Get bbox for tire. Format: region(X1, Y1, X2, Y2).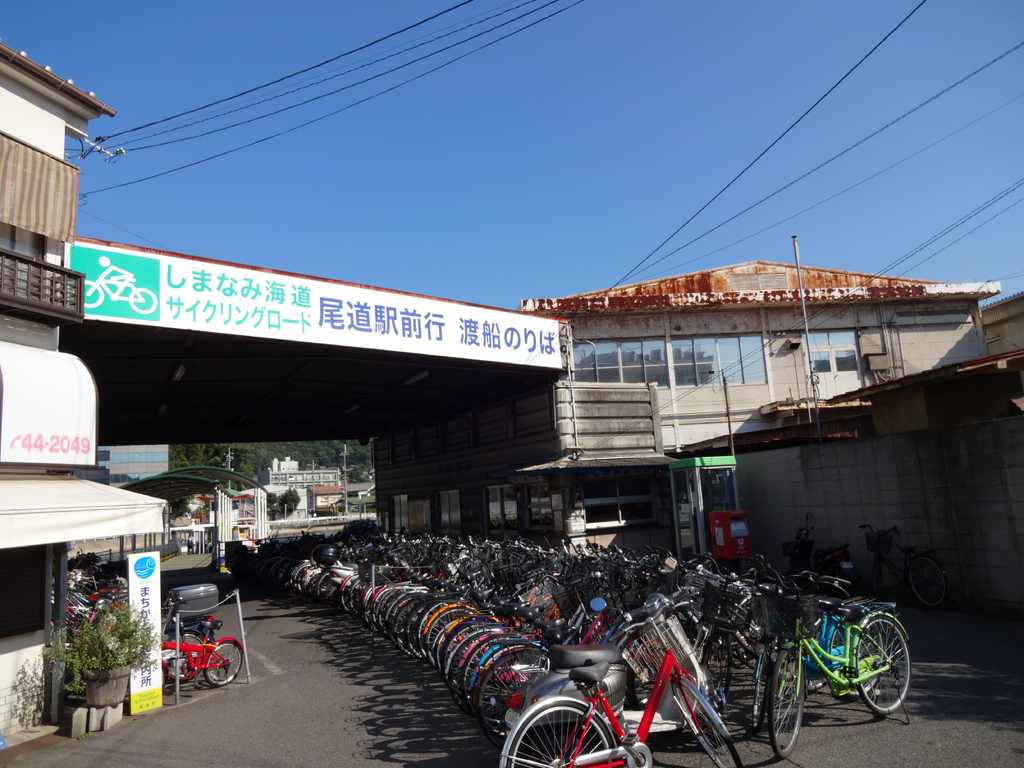
region(753, 656, 771, 730).
